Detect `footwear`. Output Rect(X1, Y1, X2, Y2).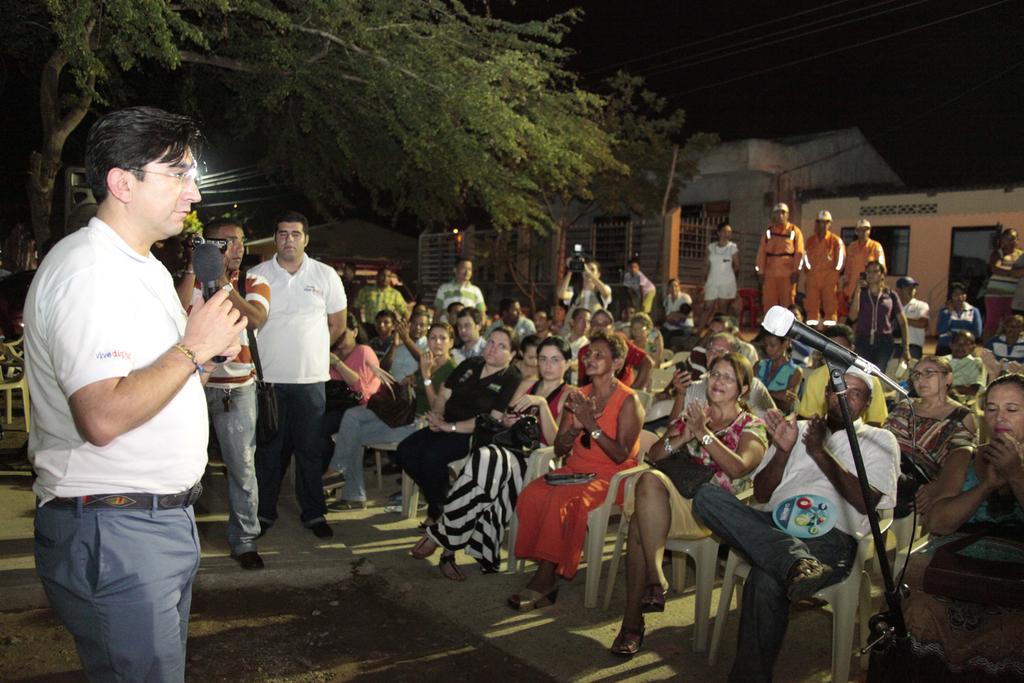
Rect(320, 473, 345, 490).
